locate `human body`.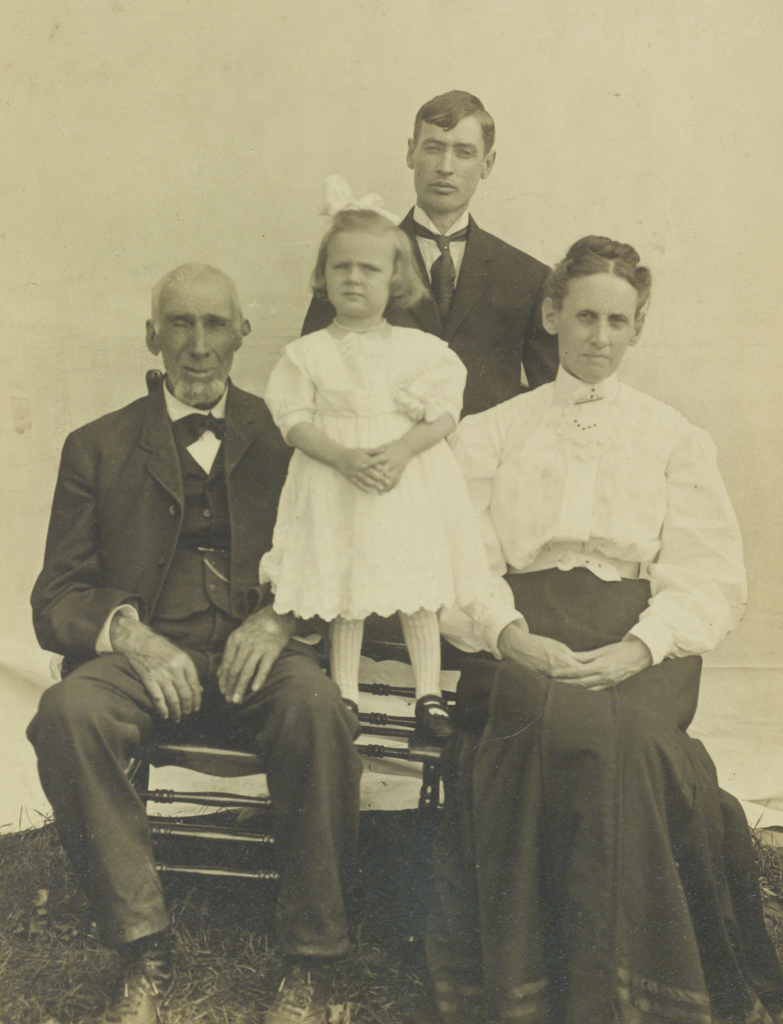
Bounding box: region(439, 260, 727, 1023).
